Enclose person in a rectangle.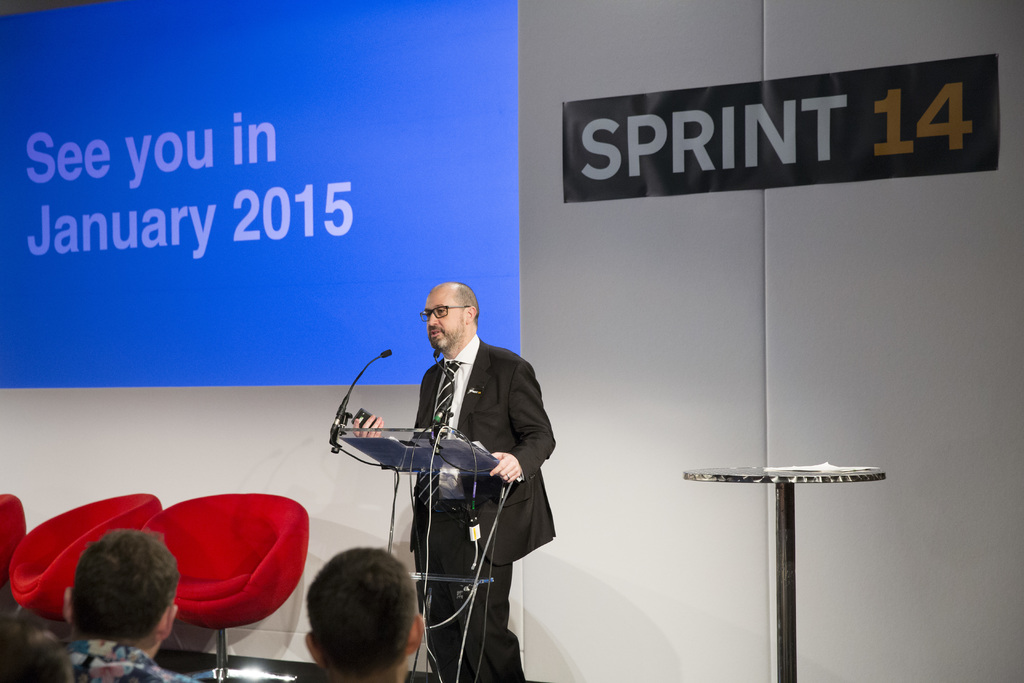
59, 530, 200, 682.
